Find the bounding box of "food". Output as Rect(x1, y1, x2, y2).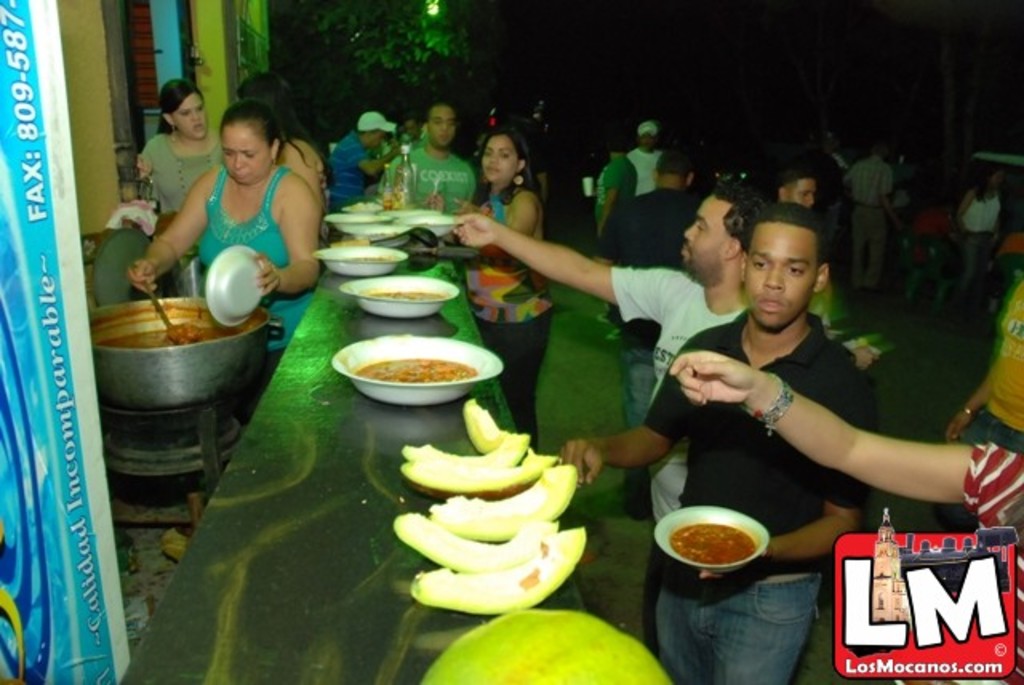
Rect(347, 354, 472, 387).
